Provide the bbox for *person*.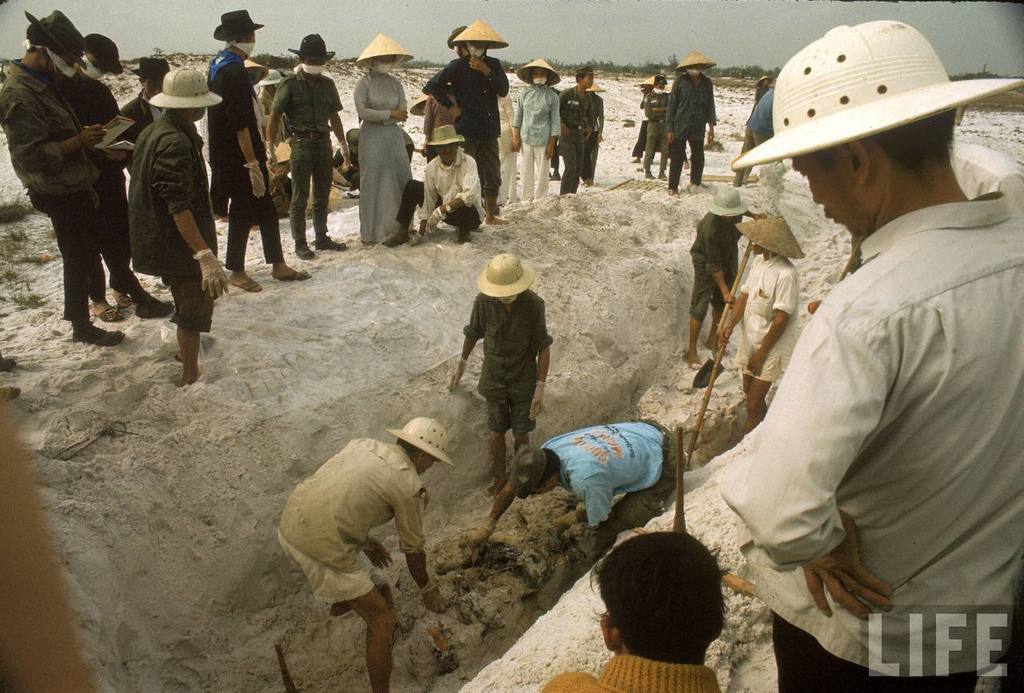
locate(262, 24, 351, 262).
